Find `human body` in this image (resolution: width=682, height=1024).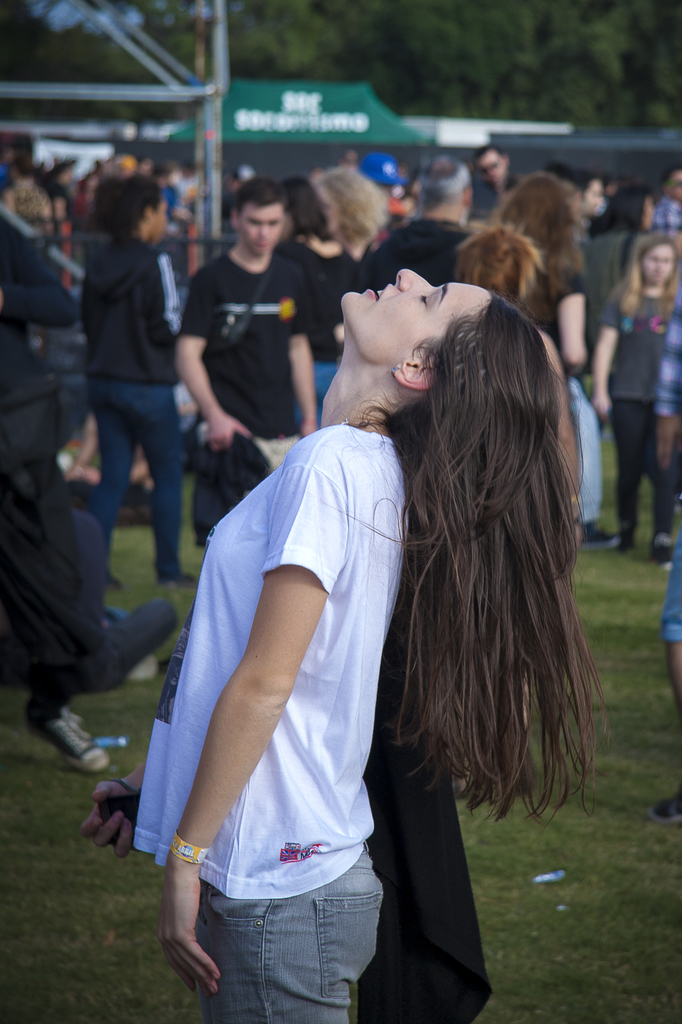
box=[645, 202, 681, 232].
